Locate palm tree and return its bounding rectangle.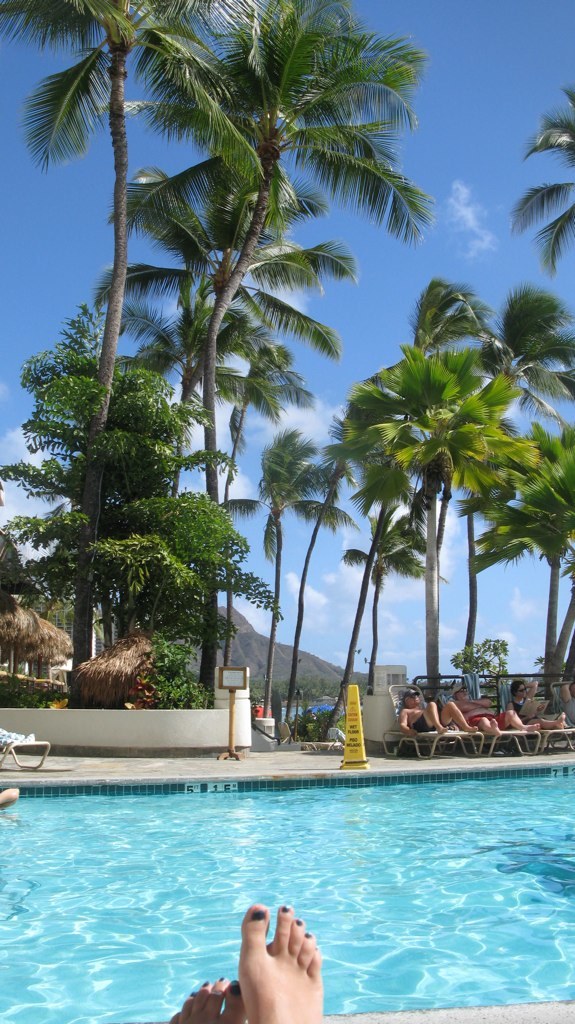
l=139, t=0, r=376, b=443.
